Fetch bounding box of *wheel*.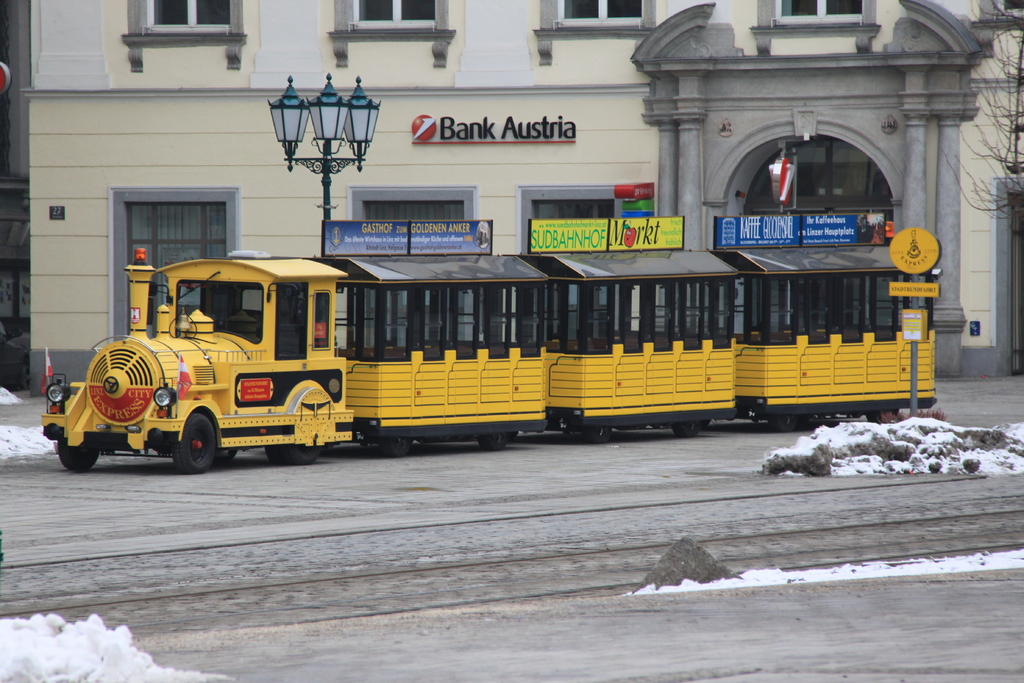
Bbox: [x1=379, y1=435, x2=415, y2=456].
